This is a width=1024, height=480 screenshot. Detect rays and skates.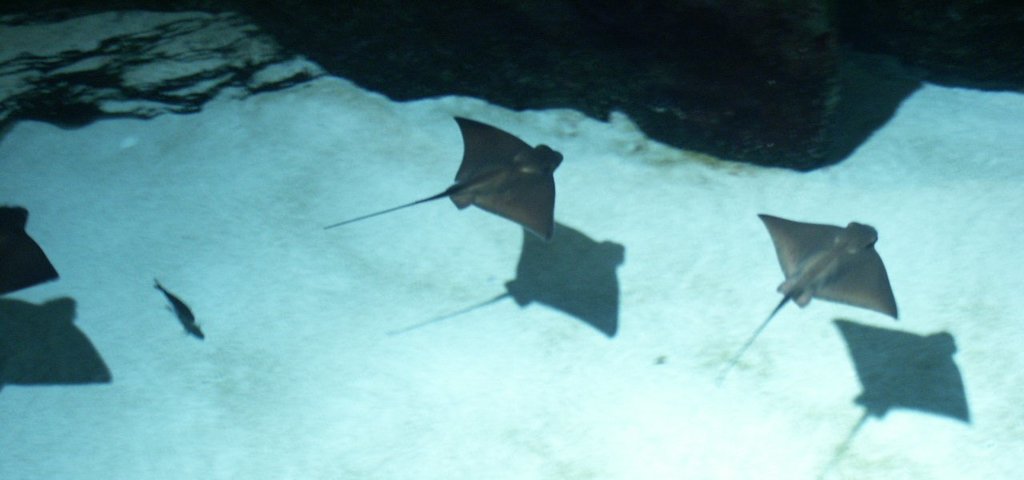
714 214 902 382.
